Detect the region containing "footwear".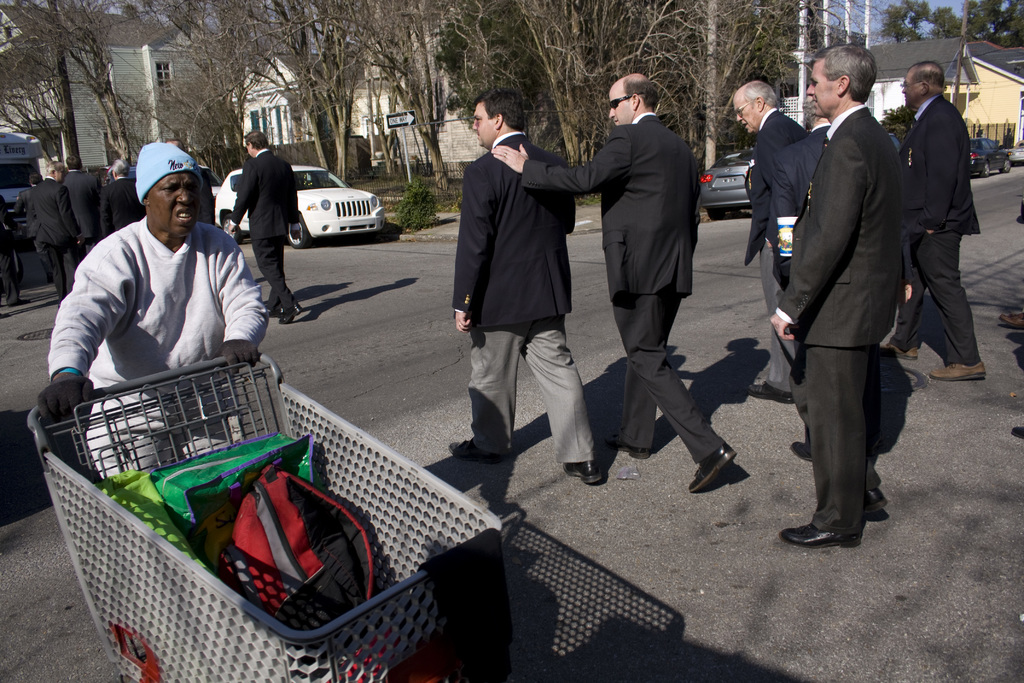
BBox(776, 523, 856, 545).
